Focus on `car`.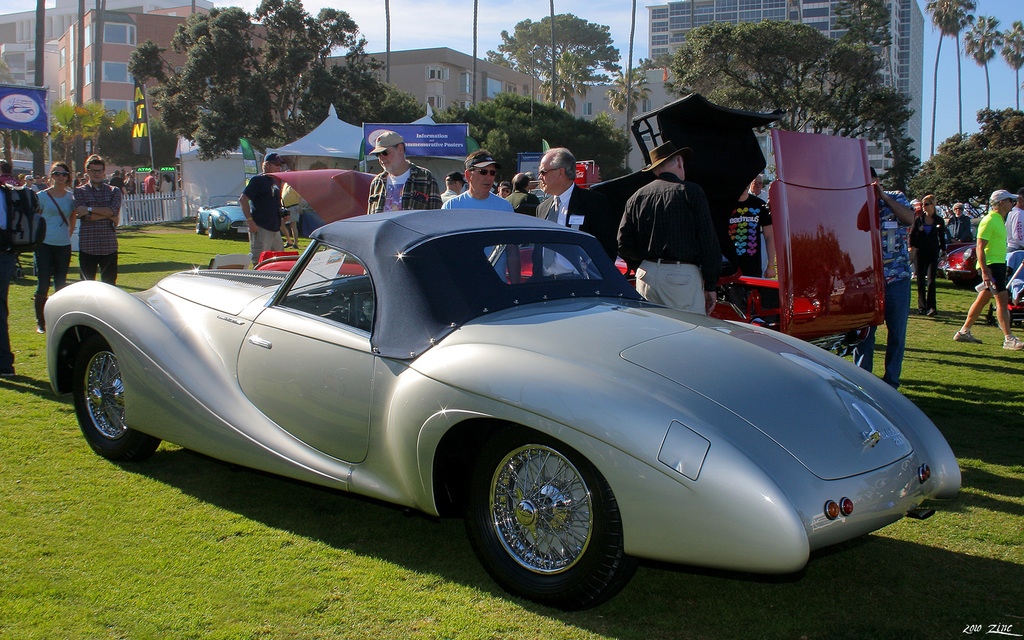
Focused at 257/99/886/362.
